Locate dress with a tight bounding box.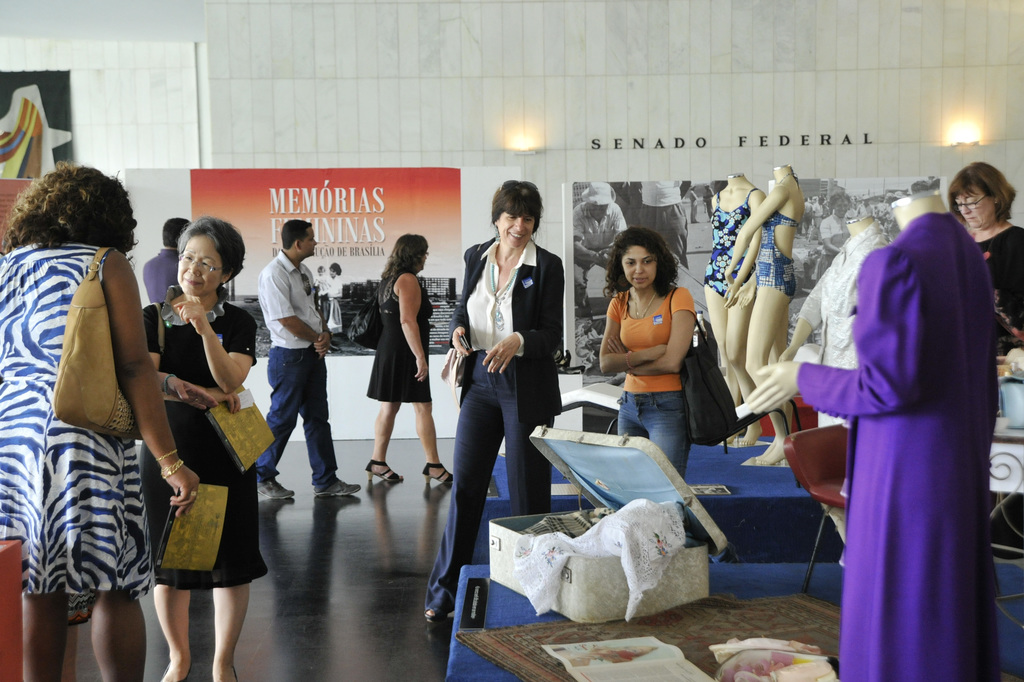
BBox(796, 215, 997, 681).
